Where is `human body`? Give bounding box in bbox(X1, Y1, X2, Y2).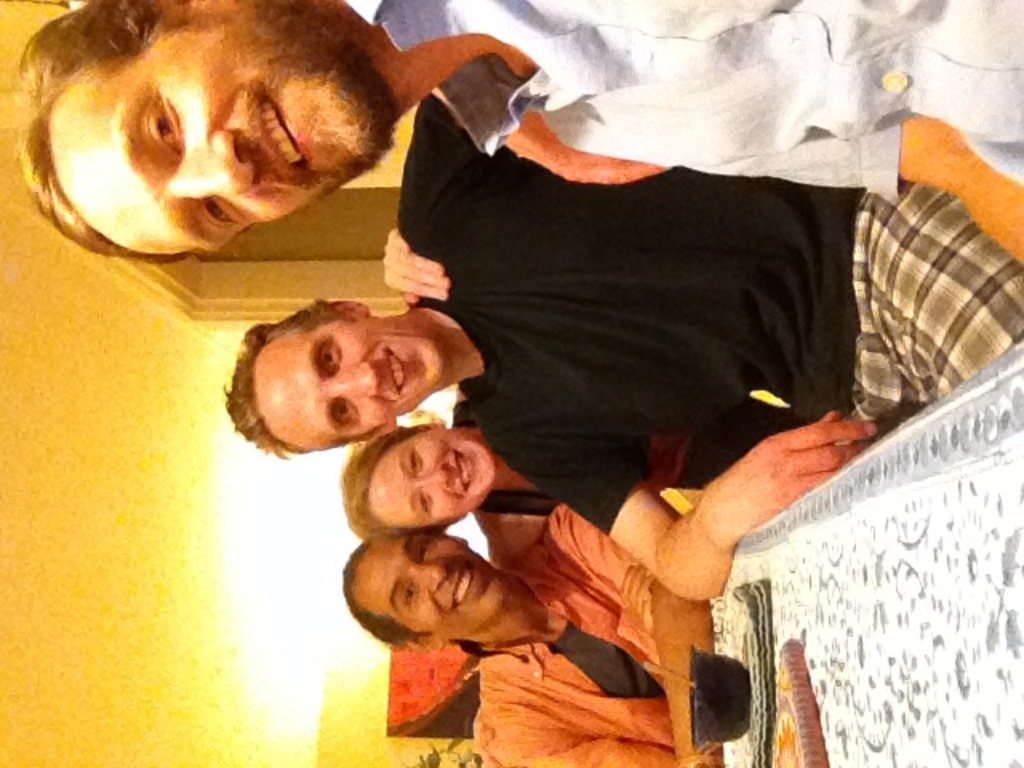
bbox(5, 0, 1022, 197).
